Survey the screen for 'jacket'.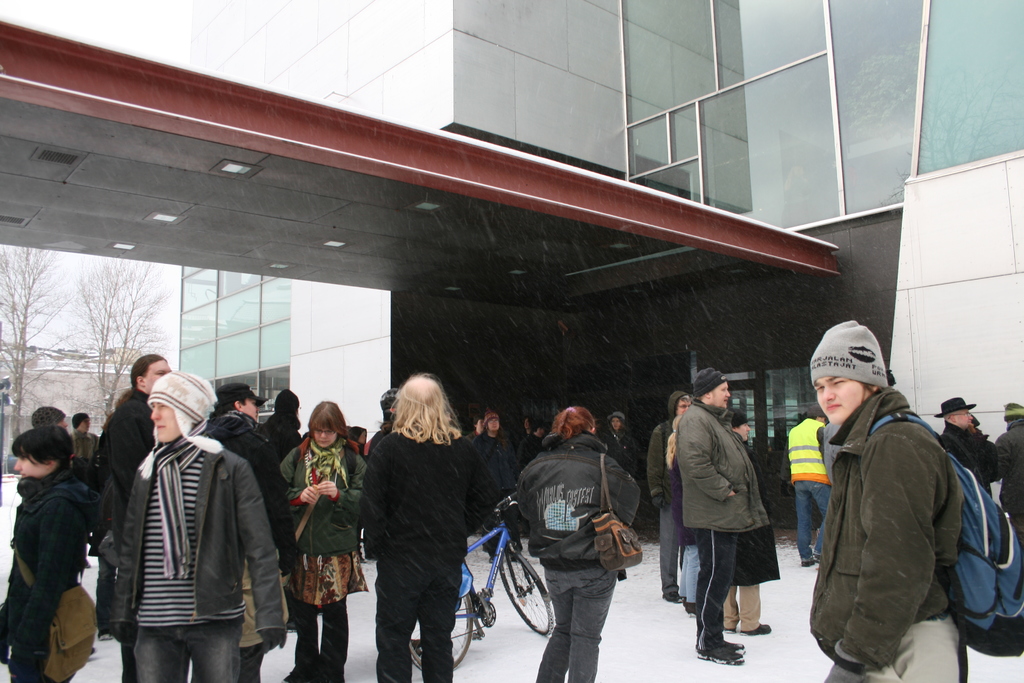
Survey found: 0,463,114,662.
